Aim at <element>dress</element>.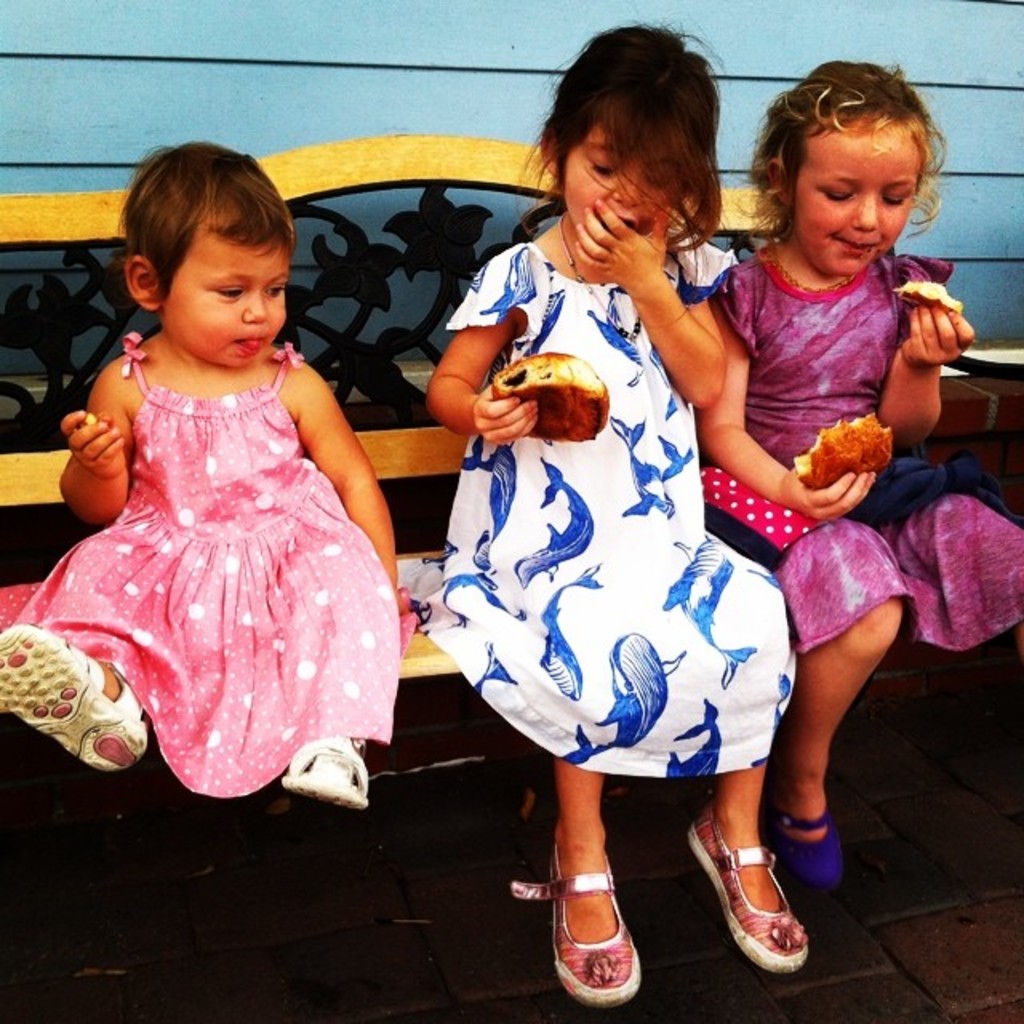
Aimed at rect(706, 243, 1022, 650).
